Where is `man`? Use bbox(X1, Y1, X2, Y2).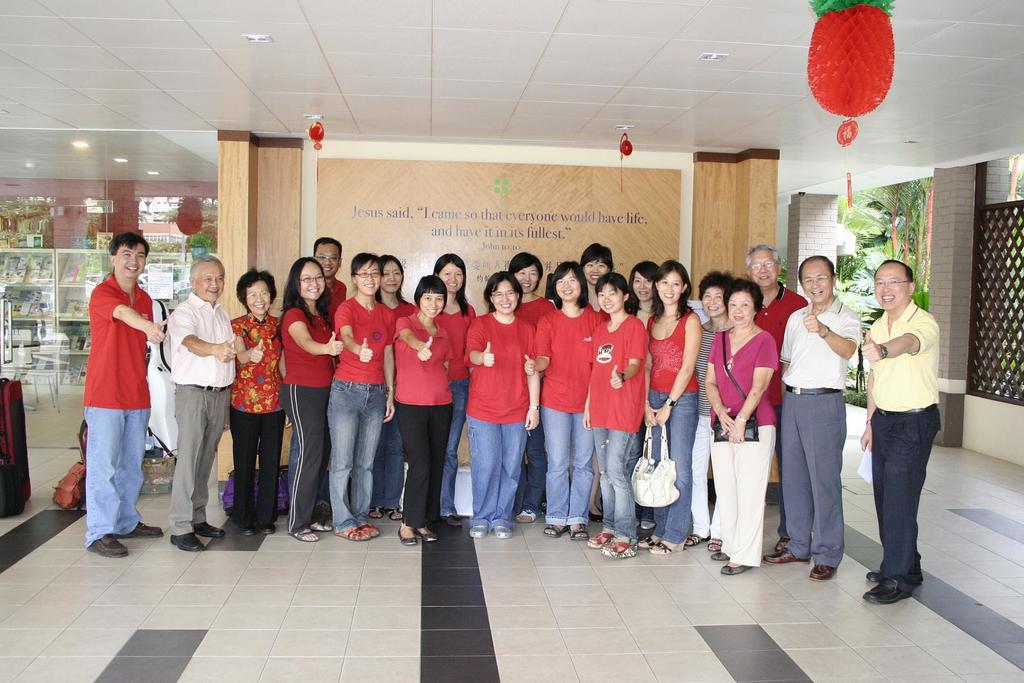
bbox(767, 251, 861, 579).
